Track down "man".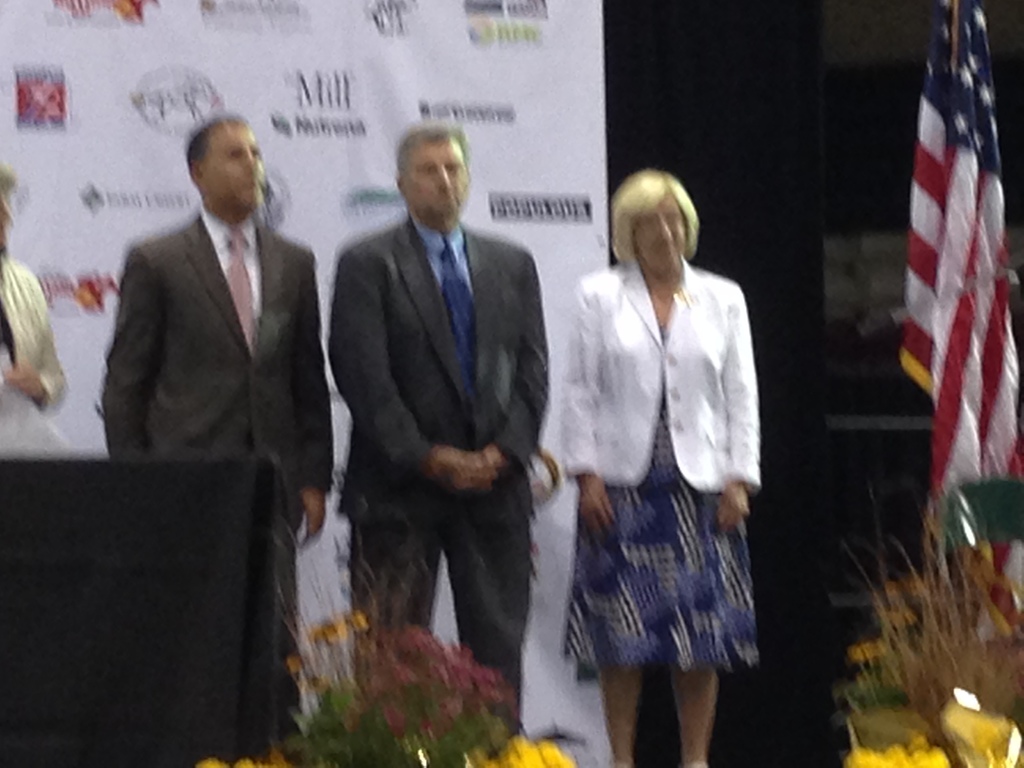
Tracked to [98, 117, 330, 613].
